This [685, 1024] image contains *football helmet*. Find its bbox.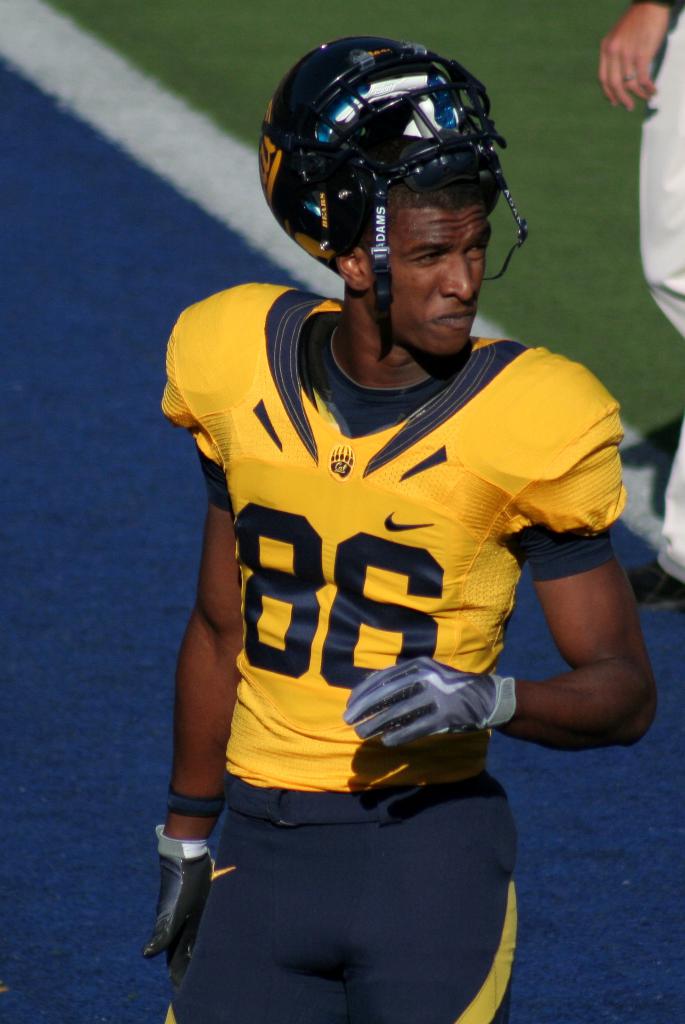
Rect(269, 35, 527, 324).
